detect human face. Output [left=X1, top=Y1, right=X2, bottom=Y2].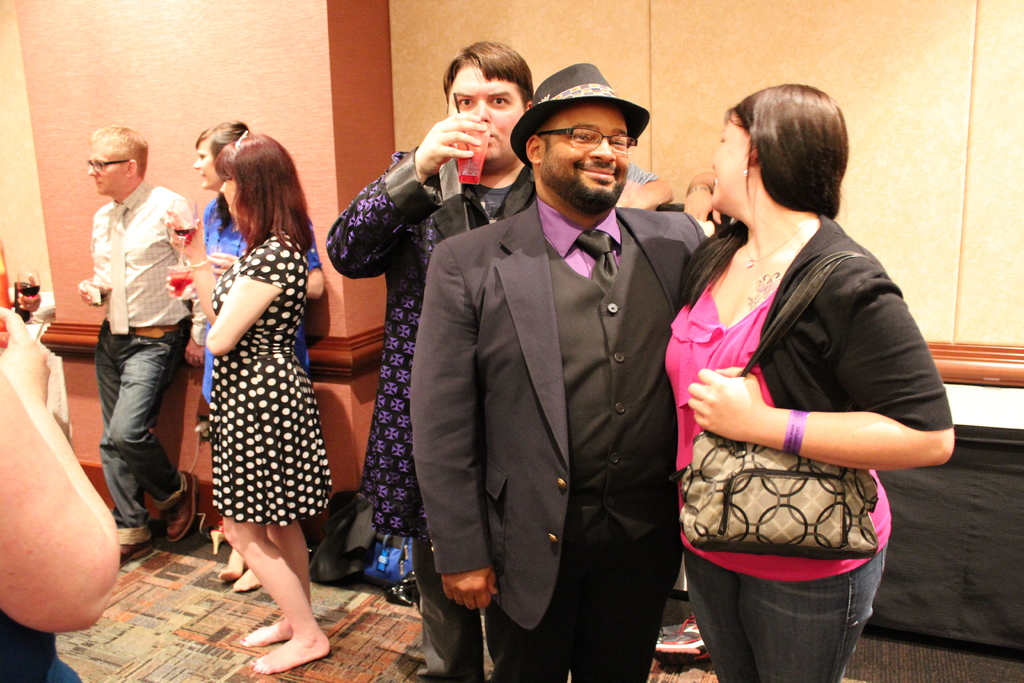
[left=214, top=161, right=238, bottom=211].
